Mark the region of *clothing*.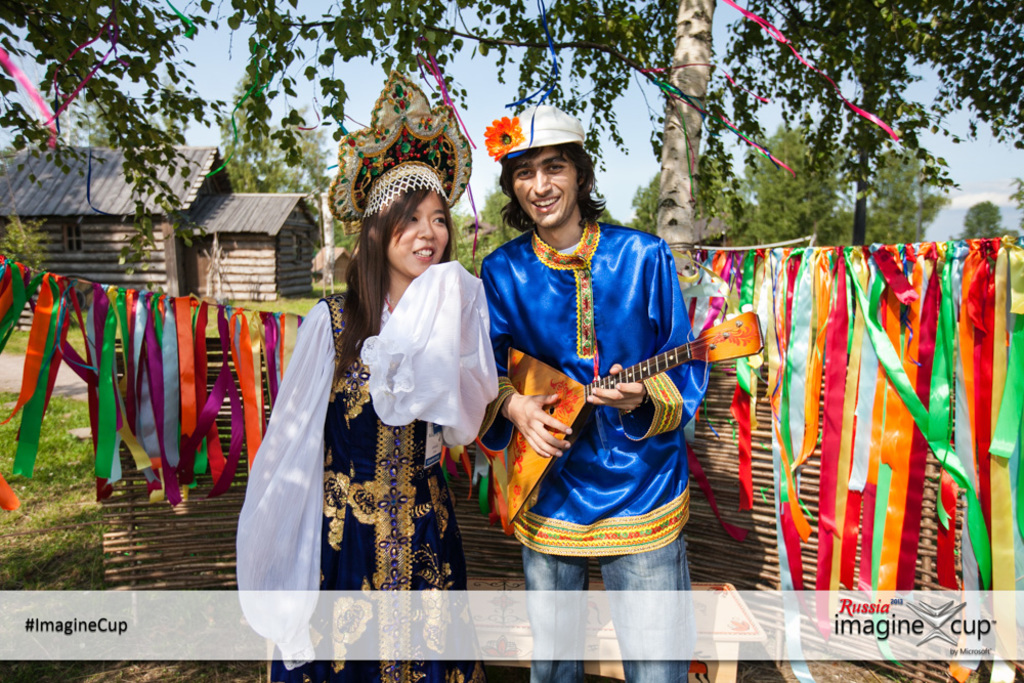
Region: bbox=(233, 255, 500, 682).
